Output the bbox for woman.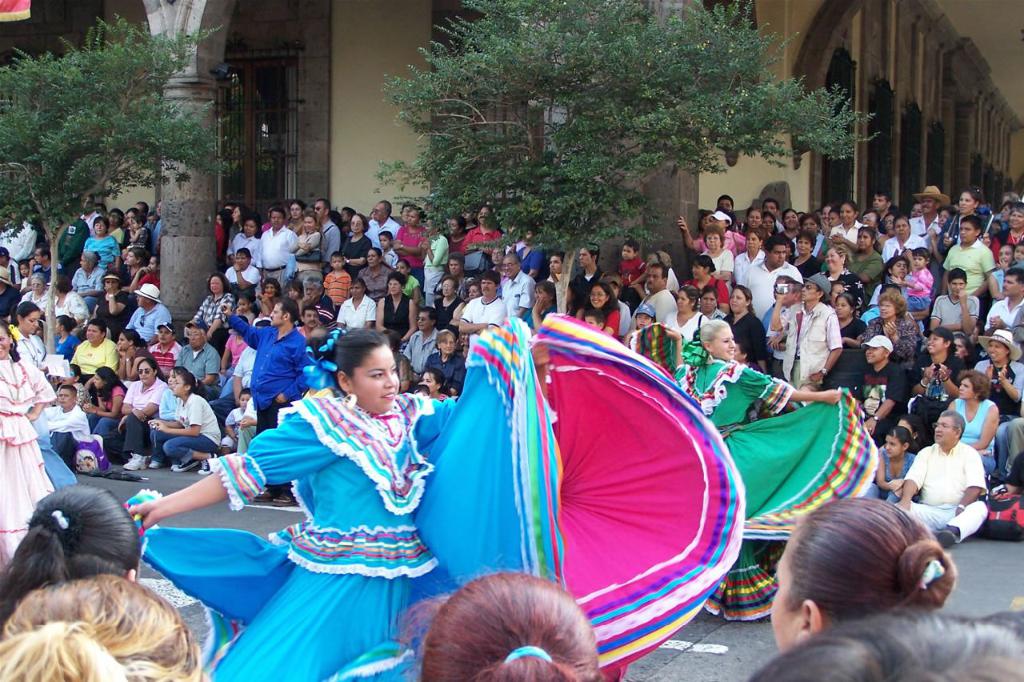
region(972, 323, 1023, 457).
